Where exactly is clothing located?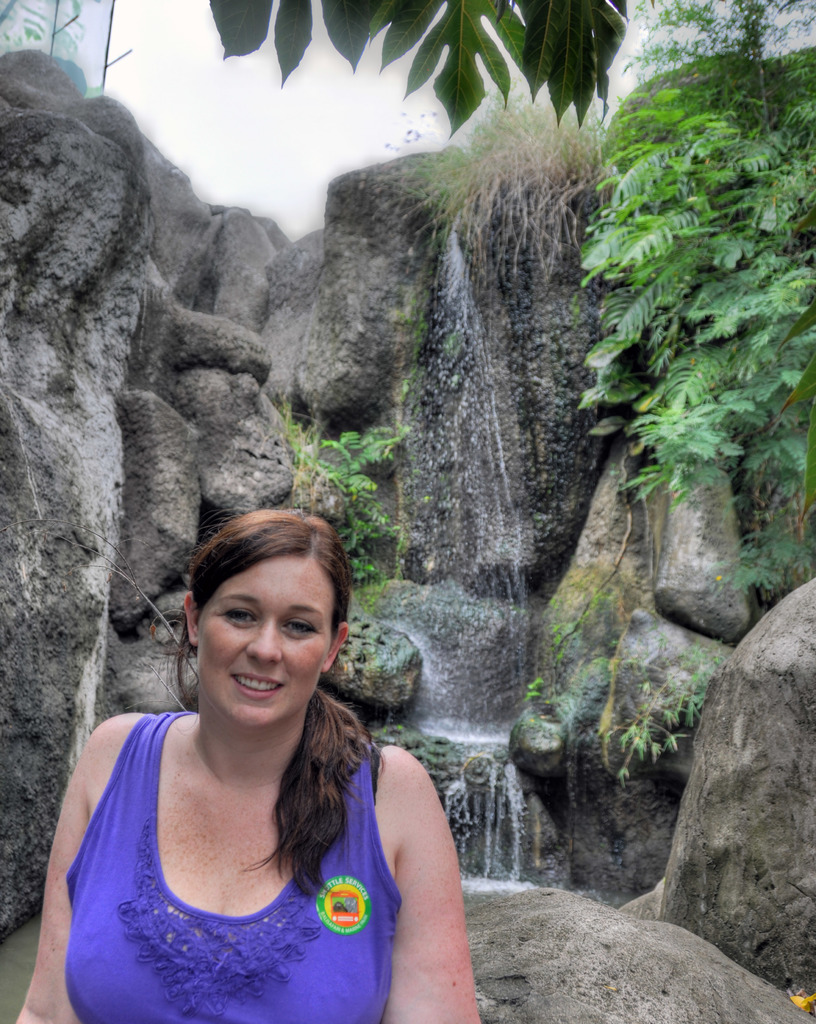
Its bounding box is (67, 692, 455, 1007).
